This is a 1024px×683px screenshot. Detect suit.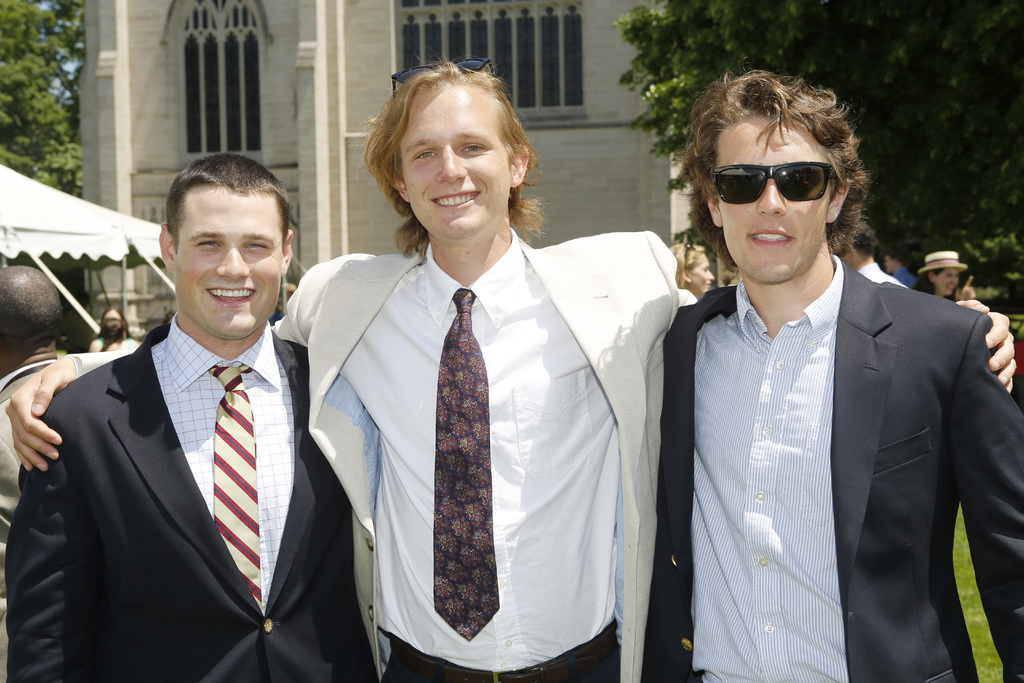
65:252:704:682.
